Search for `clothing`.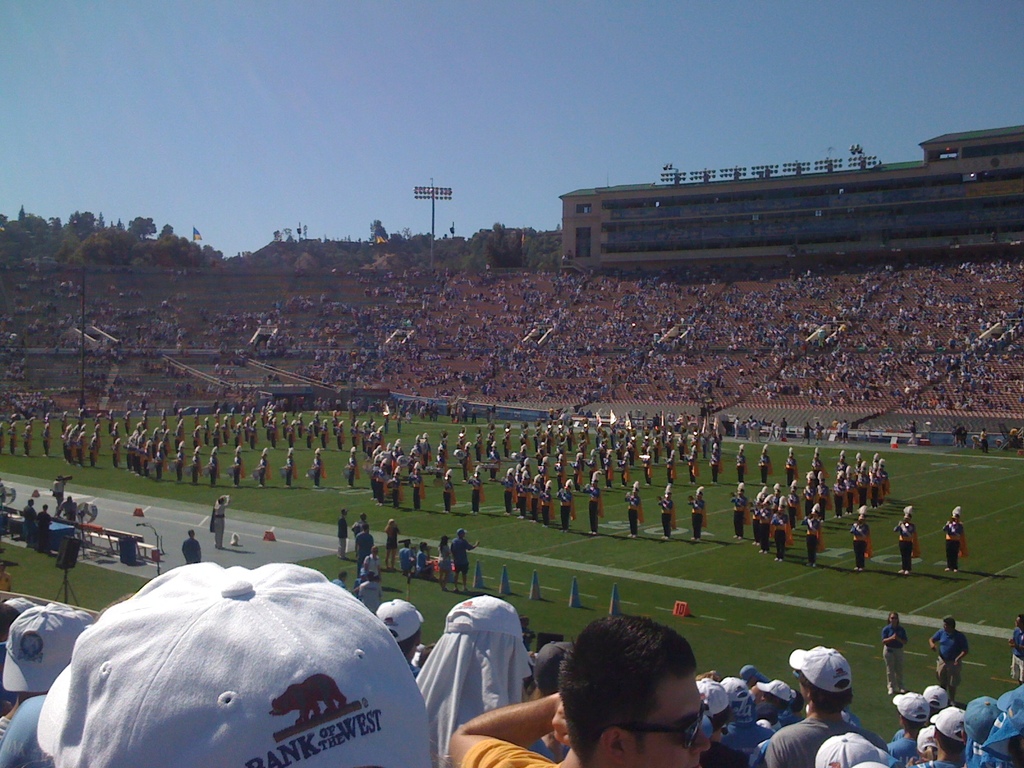
Found at bbox=(399, 545, 413, 569).
